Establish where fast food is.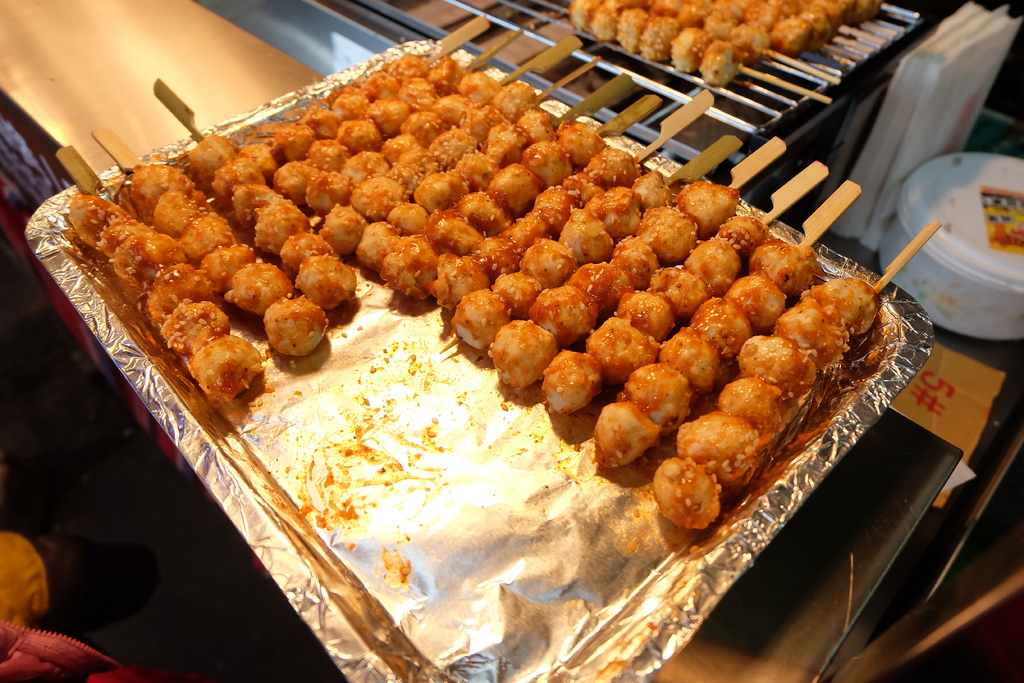
Established at x1=660, y1=458, x2=733, y2=532.
